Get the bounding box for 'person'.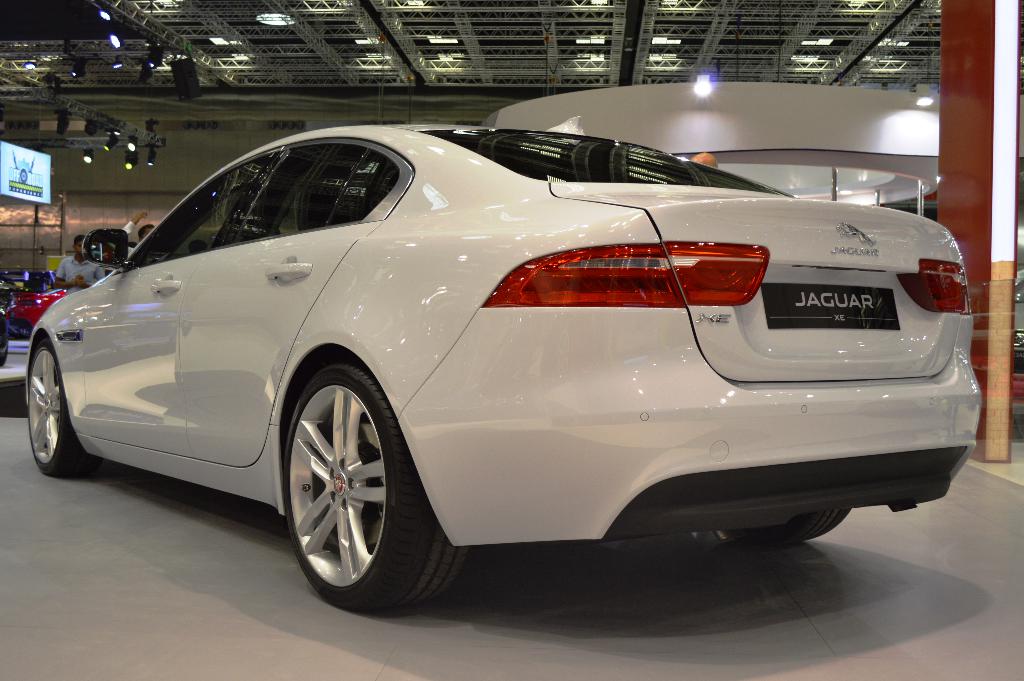
<box>52,236,100,286</box>.
